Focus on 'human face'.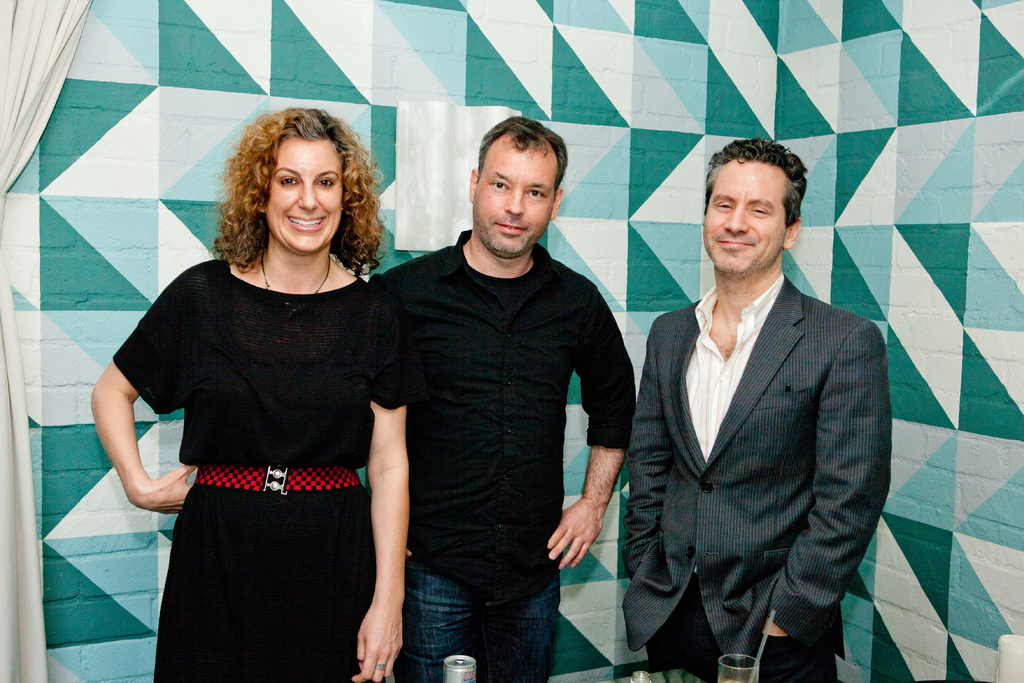
Focused at <bbox>264, 135, 345, 256</bbox>.
